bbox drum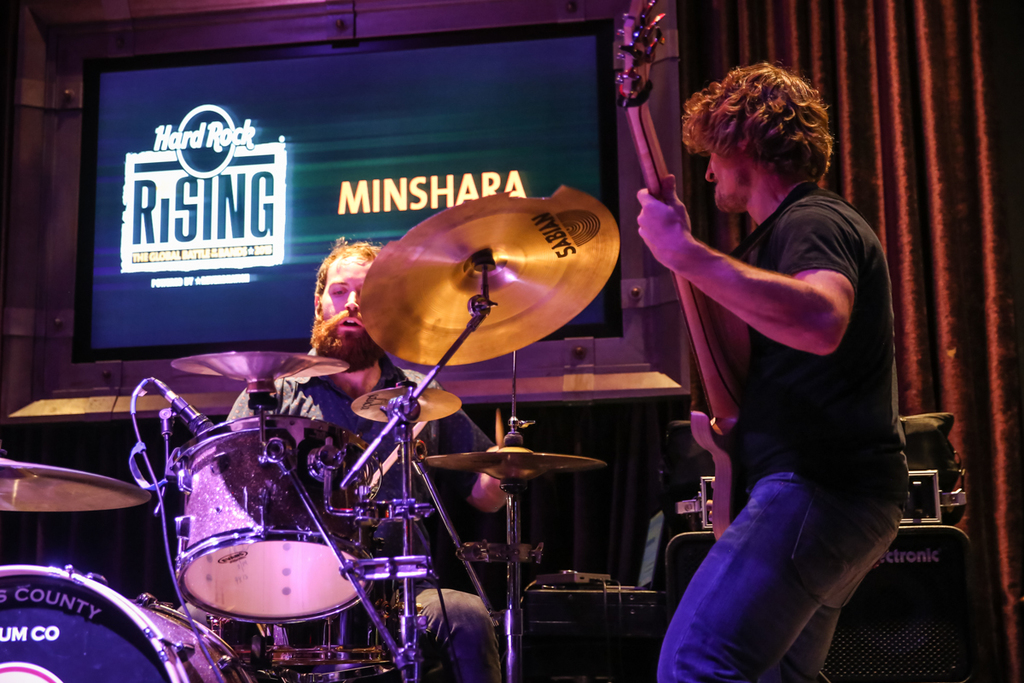
bbox=(258, 564, 429, 682)
